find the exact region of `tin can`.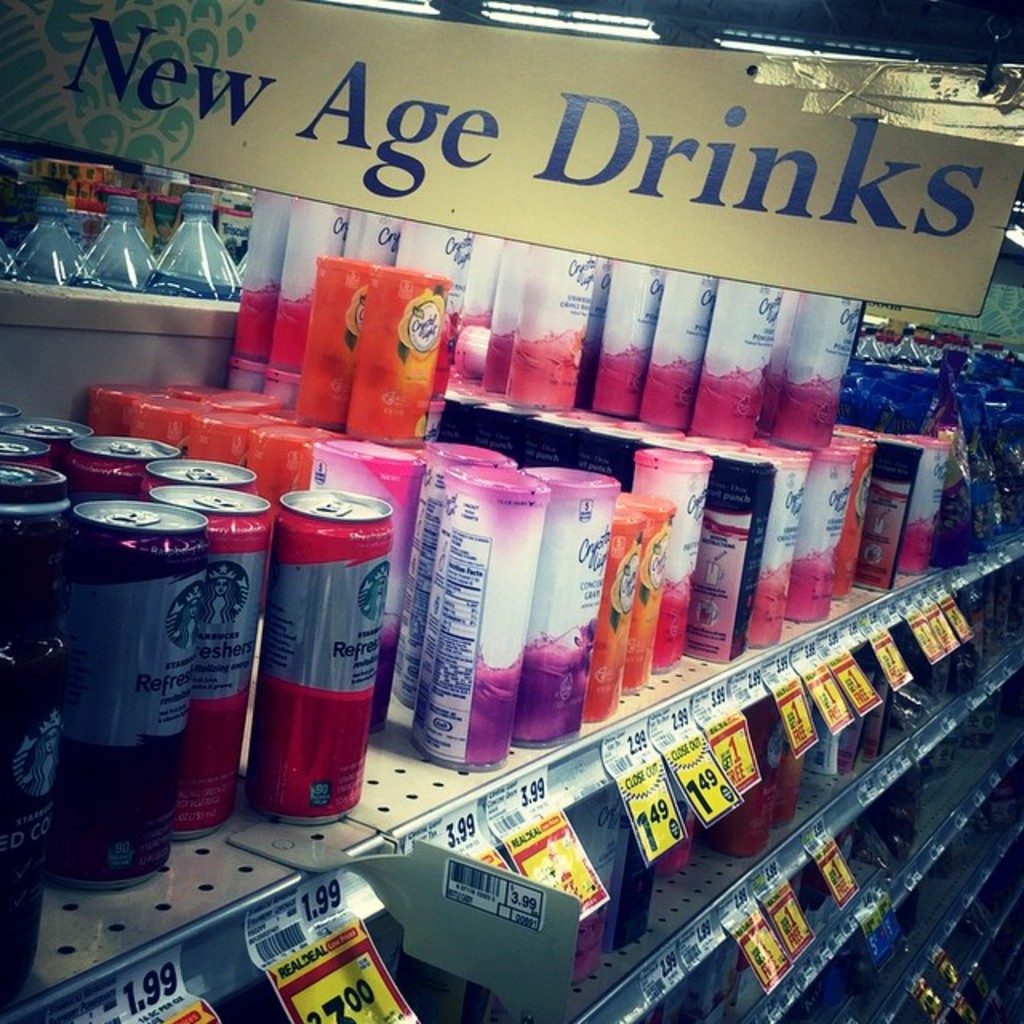
Exact region: bbox=[0, 410, 98, 461].
